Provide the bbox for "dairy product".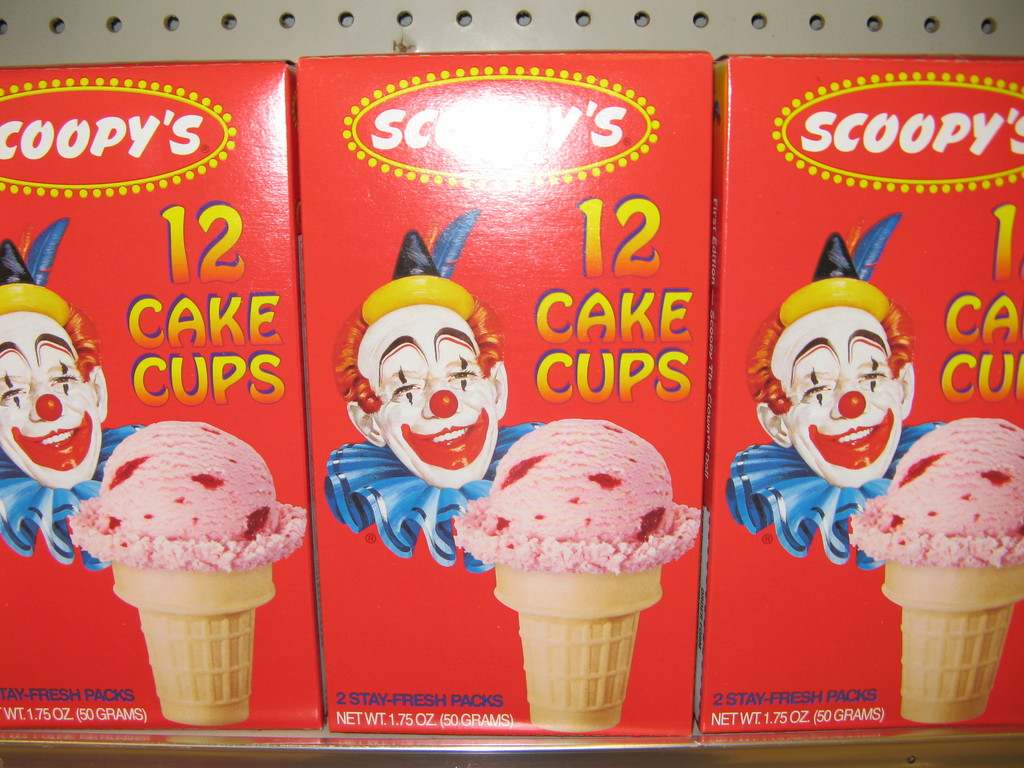
Rect(448, 417, 715, 575).
